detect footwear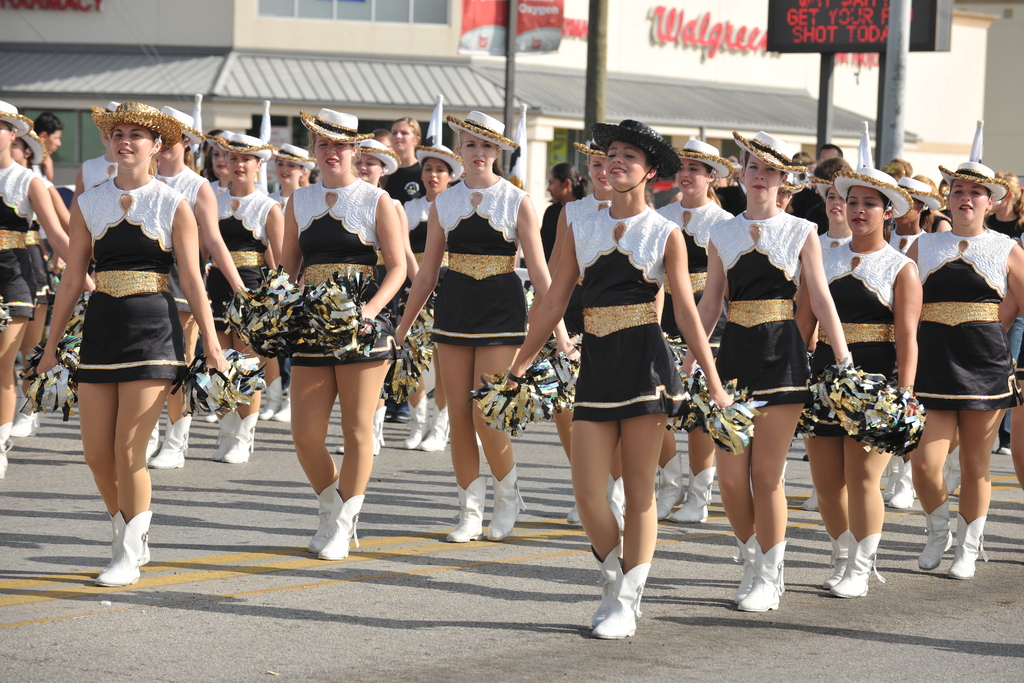
l=1000, t=443, r=1016, b=455
